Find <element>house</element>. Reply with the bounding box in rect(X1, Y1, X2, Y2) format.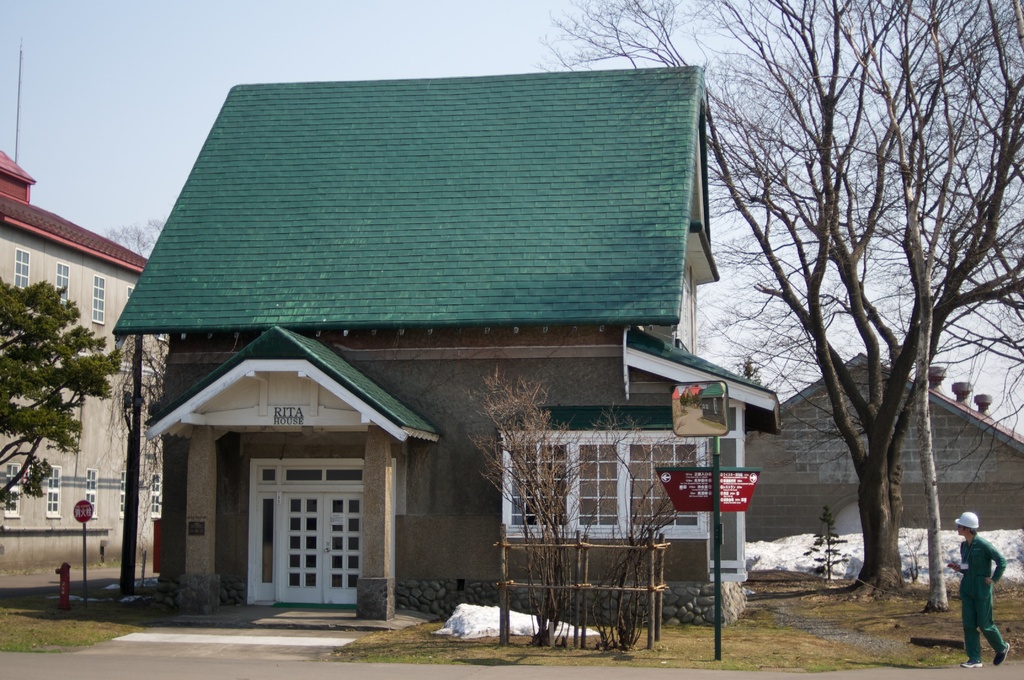
rect(0, 151, 159, 581).
